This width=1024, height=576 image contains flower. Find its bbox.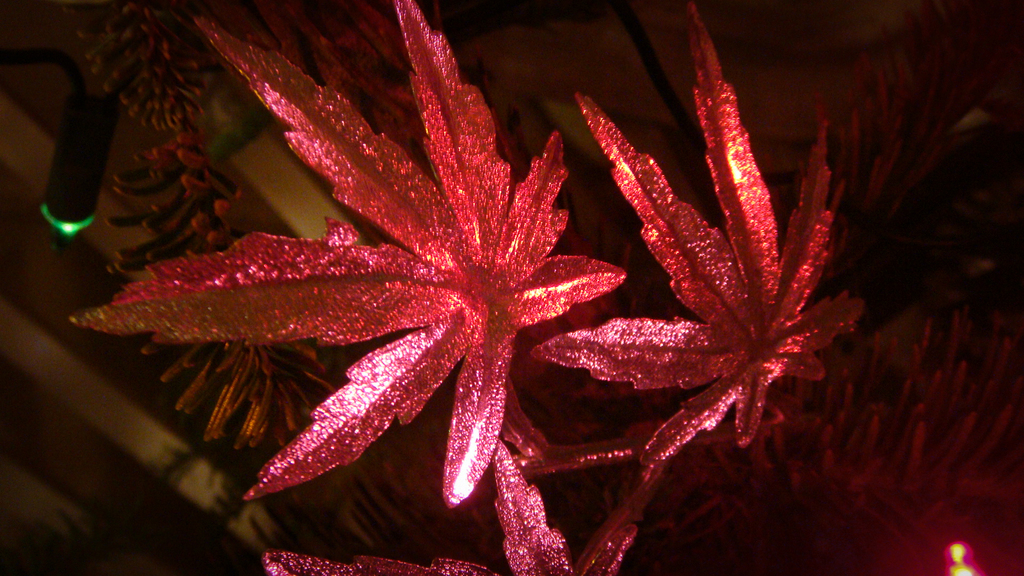
[x1=529, y1=36, x2=861, y2=509].
